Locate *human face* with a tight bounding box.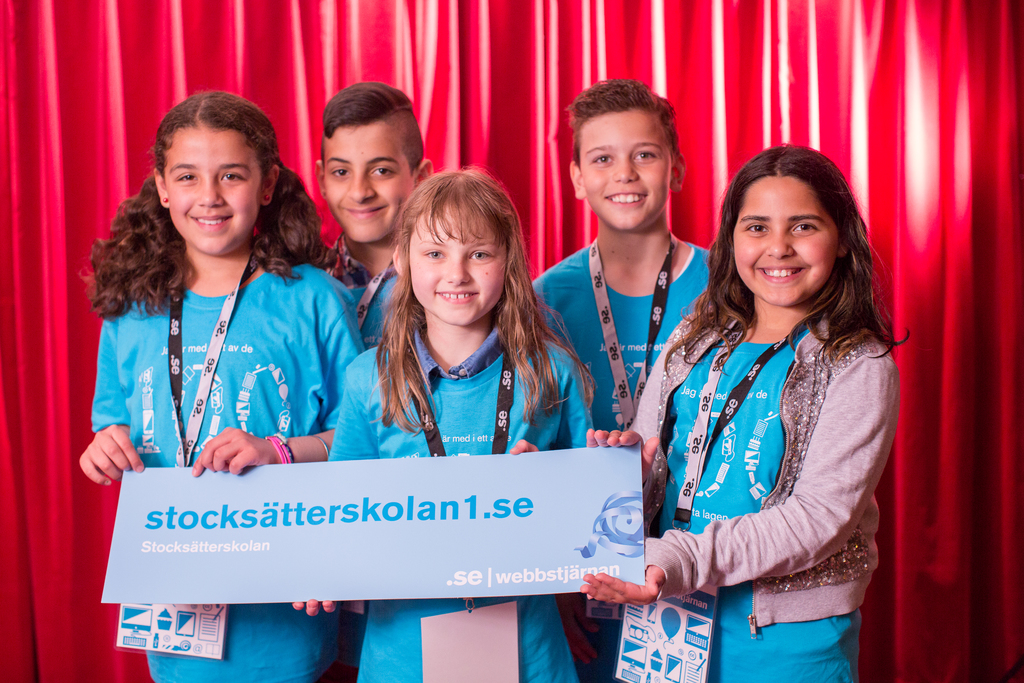
box(324, 122, 413, 241).
